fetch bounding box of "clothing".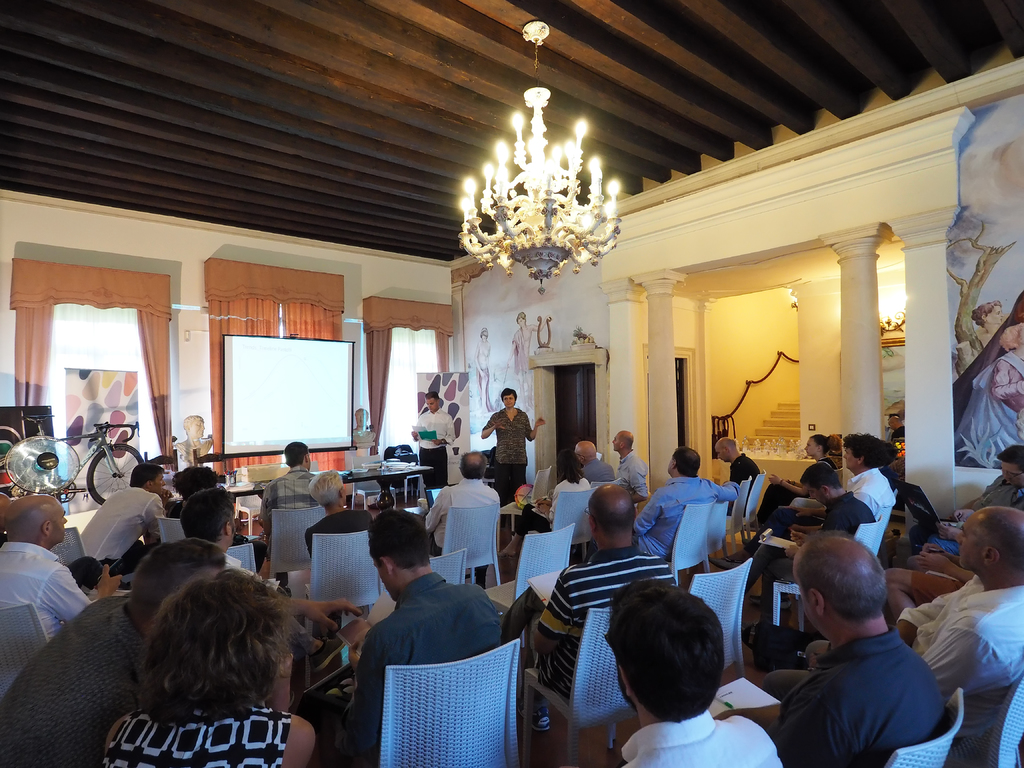
Bbox: <region>476, 342, 490, 406</region>.
